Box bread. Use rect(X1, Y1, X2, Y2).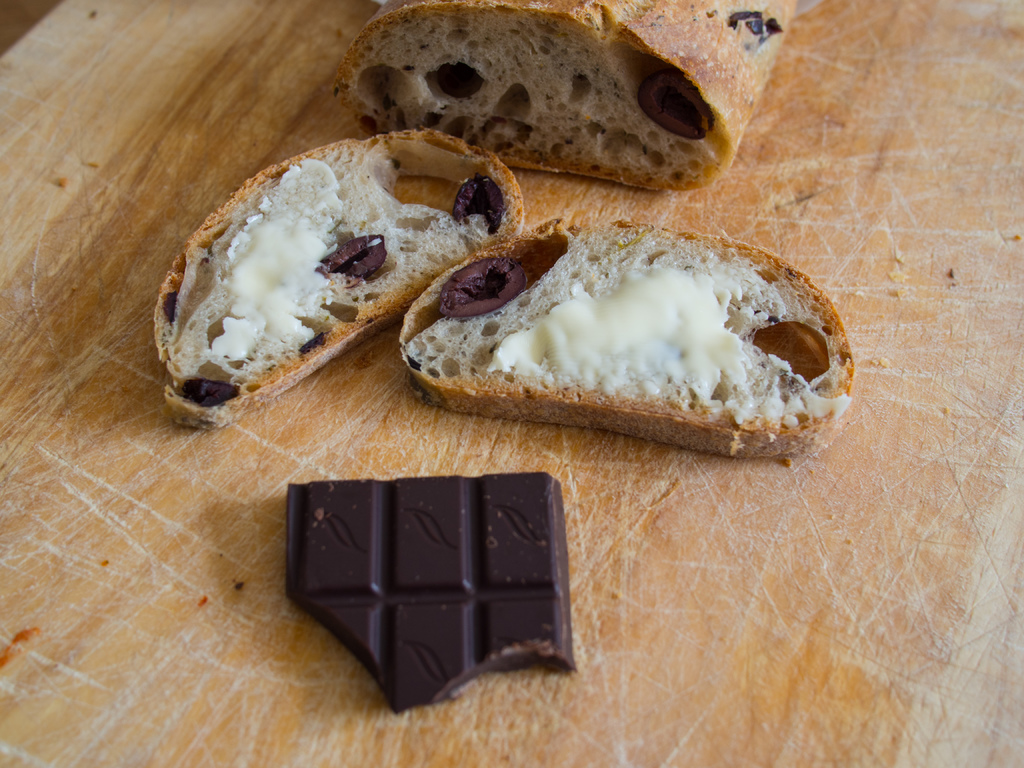
rect(337, 0, 798, 193).
